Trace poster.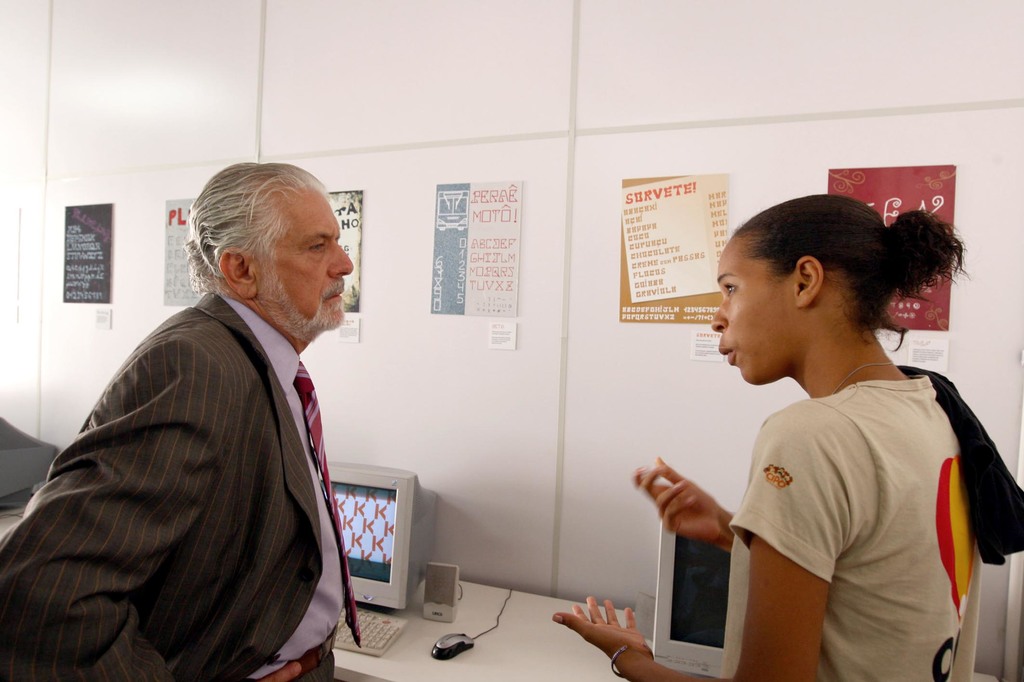
Traced to (164,198,204,304).
